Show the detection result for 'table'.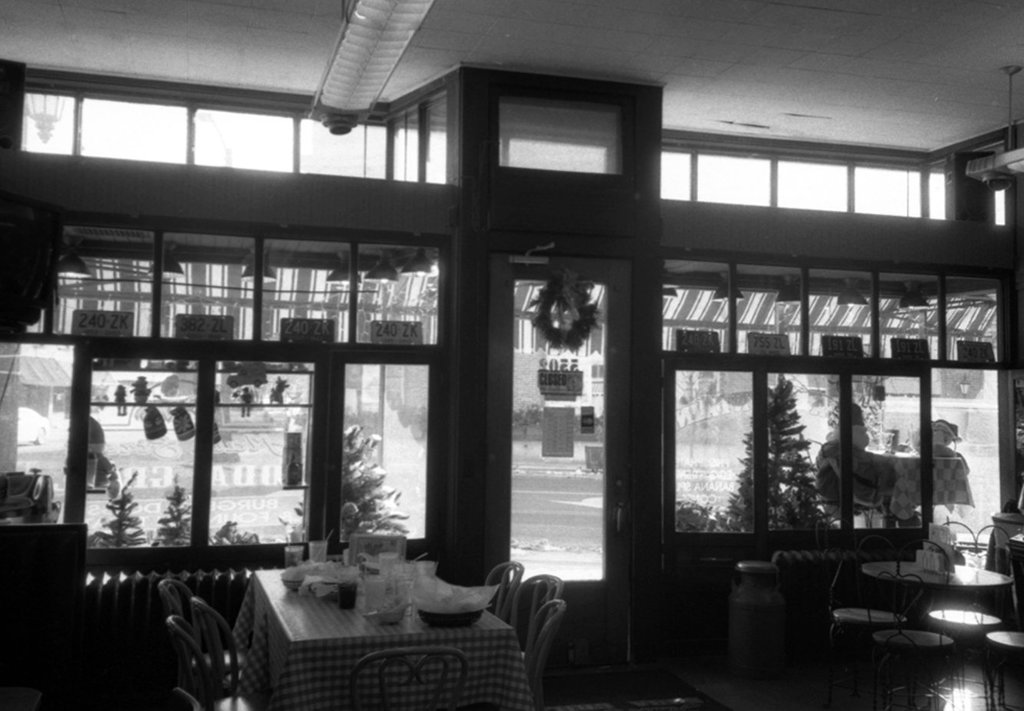
locate(219, 560, 514, 699).
